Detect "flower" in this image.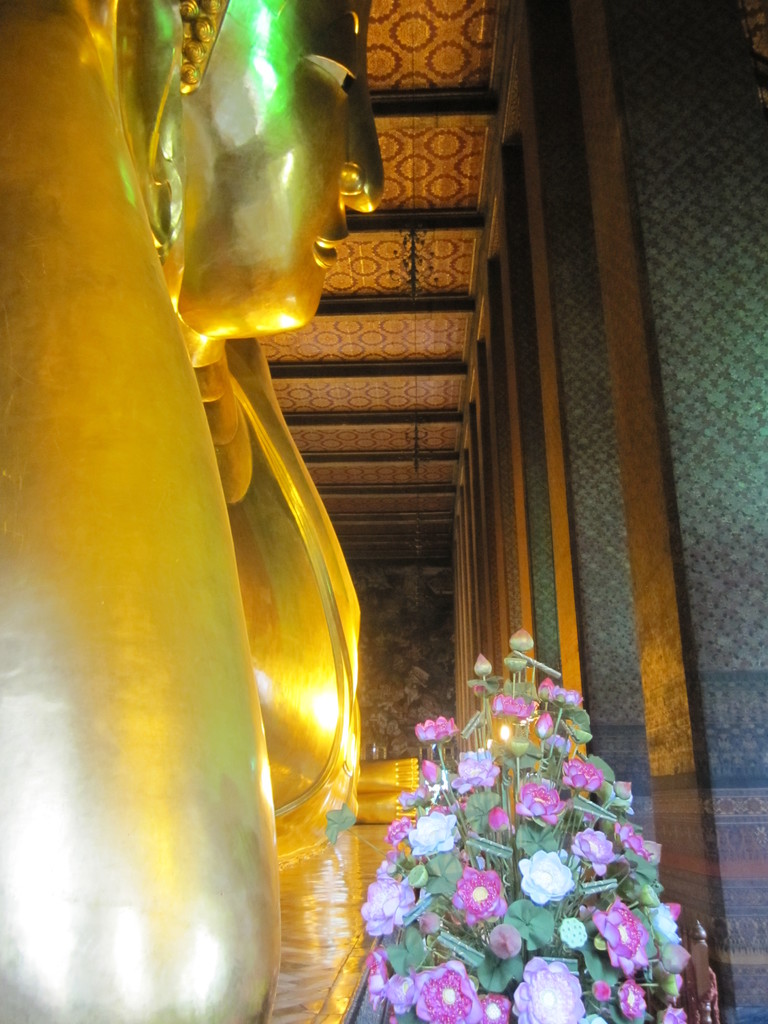
Detection: <bbox>409, 805, 458, 852</bbox>.
